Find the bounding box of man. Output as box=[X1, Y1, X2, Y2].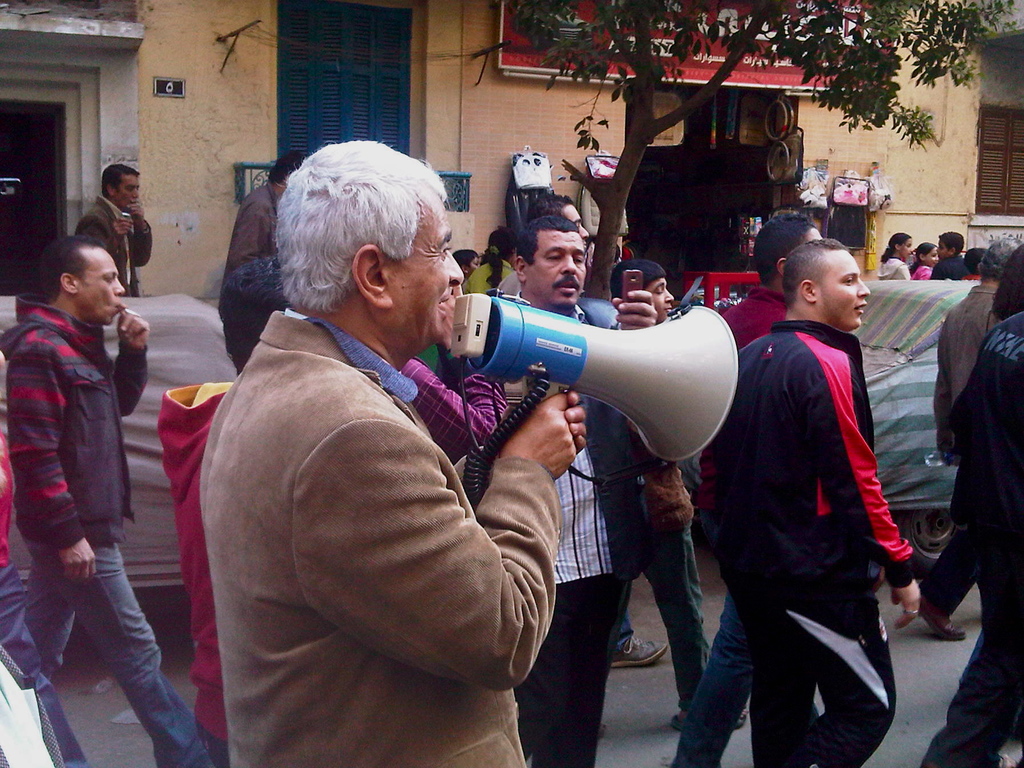
box=[909, 241, 1016, 642].
